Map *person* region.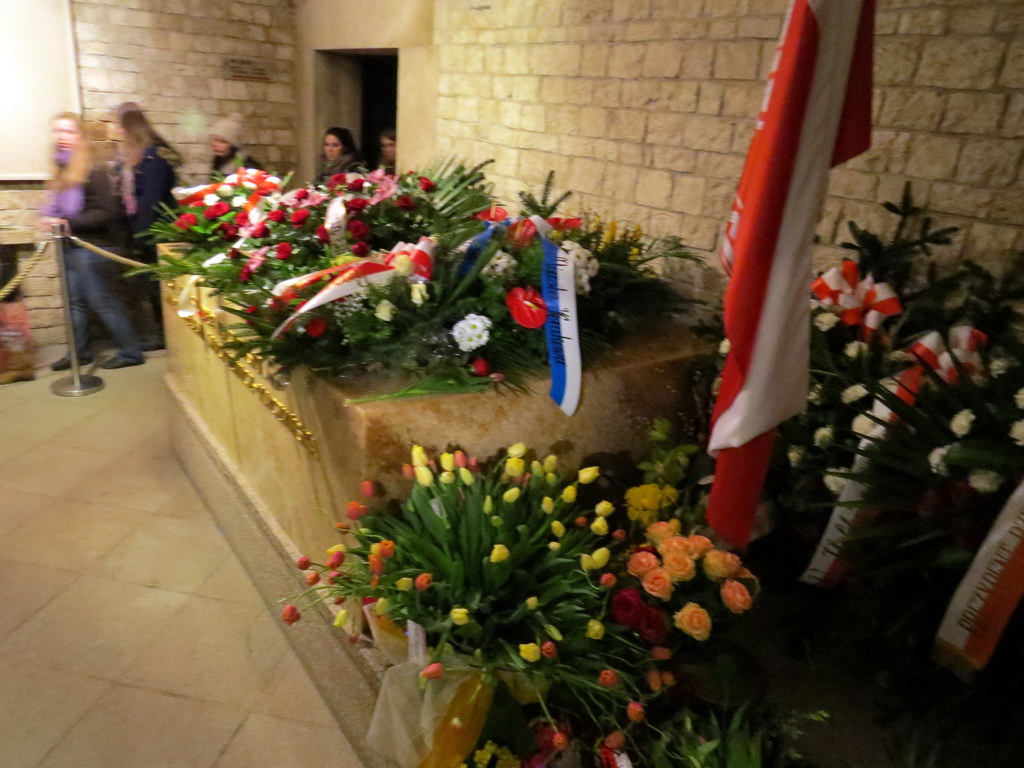
Mapped to detection(108, 103, 179, 349).
